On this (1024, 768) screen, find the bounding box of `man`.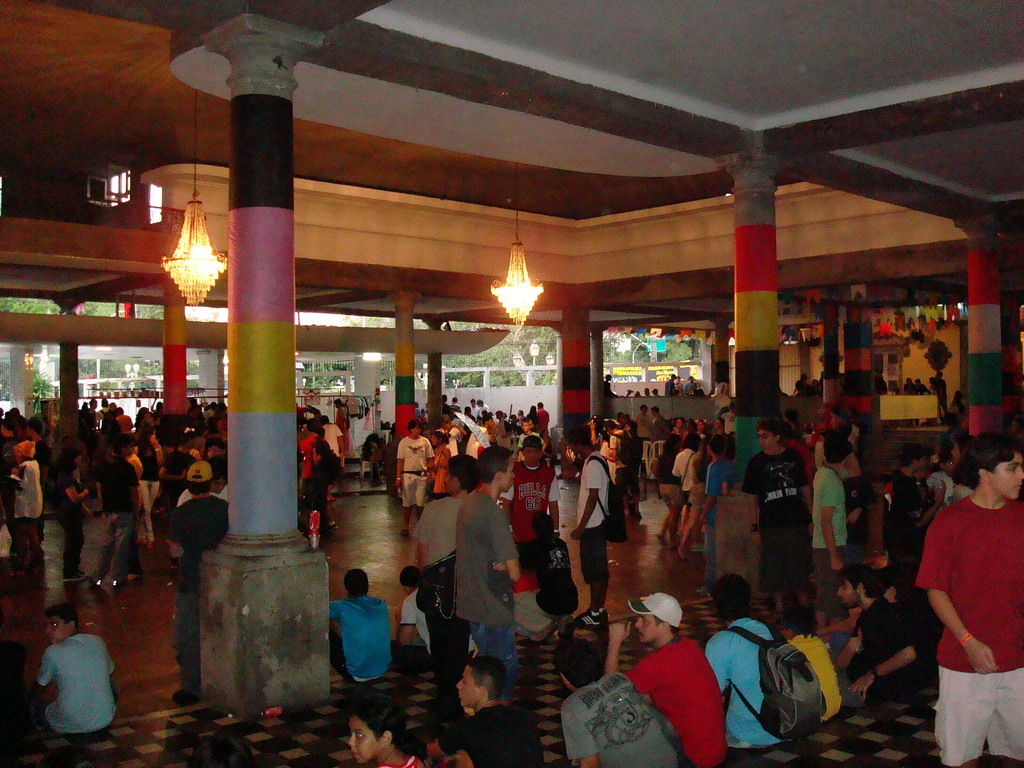
Bounding box: {"x1": 917, "y1": 435, "x2": 1023, "y2": 767}.
